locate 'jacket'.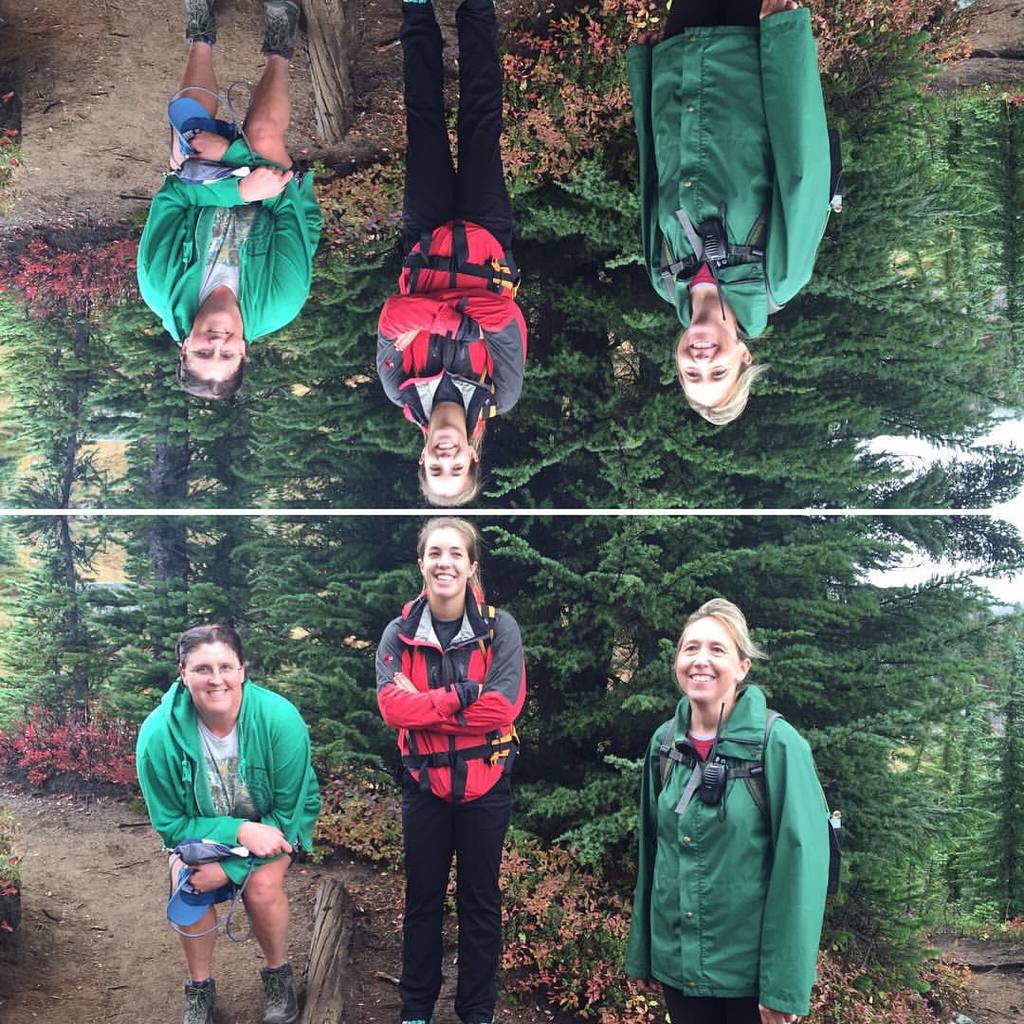
Bounding box: left=366, top=216, right=533, bottom=441.
